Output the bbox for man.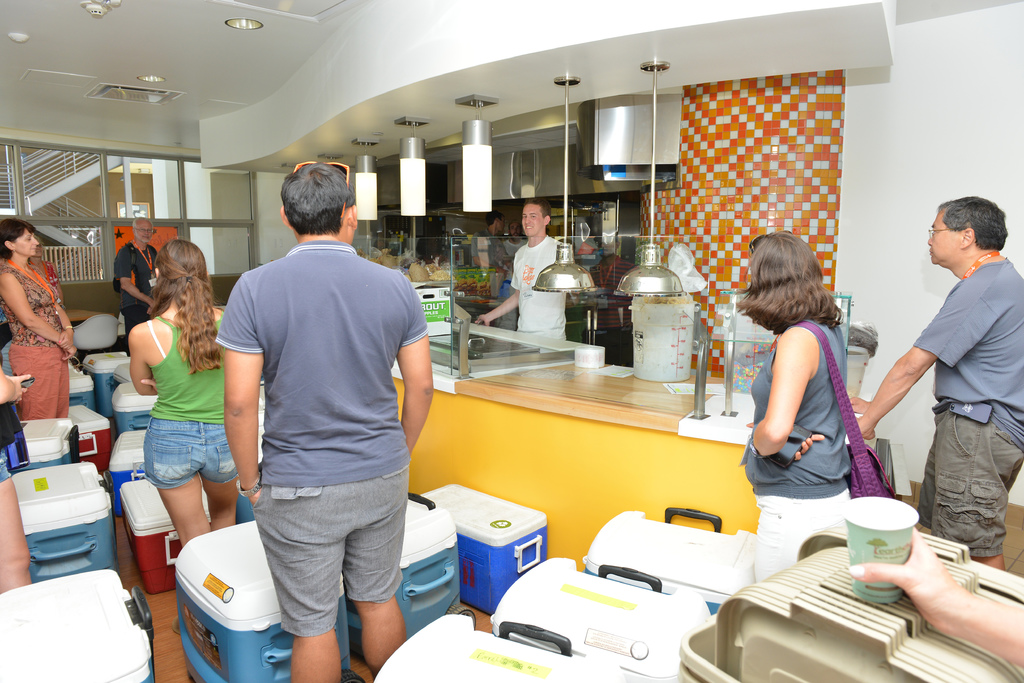
<box>584,234,636,368</box>.
